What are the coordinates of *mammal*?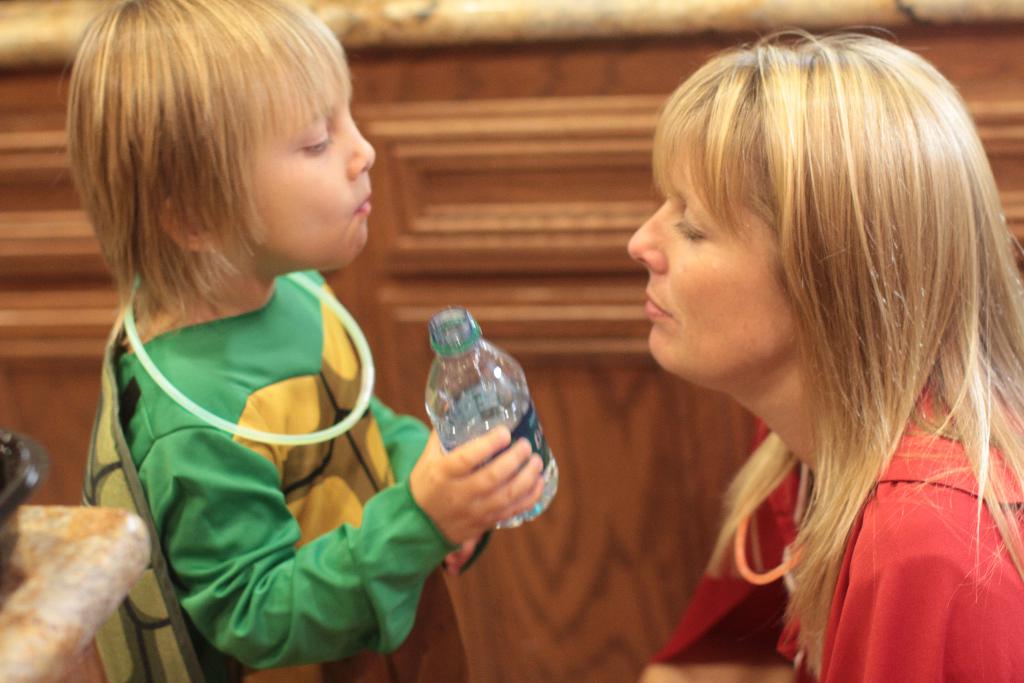
{"left": 620, "top": 26, "right": 1023, "bottom": 682}.
